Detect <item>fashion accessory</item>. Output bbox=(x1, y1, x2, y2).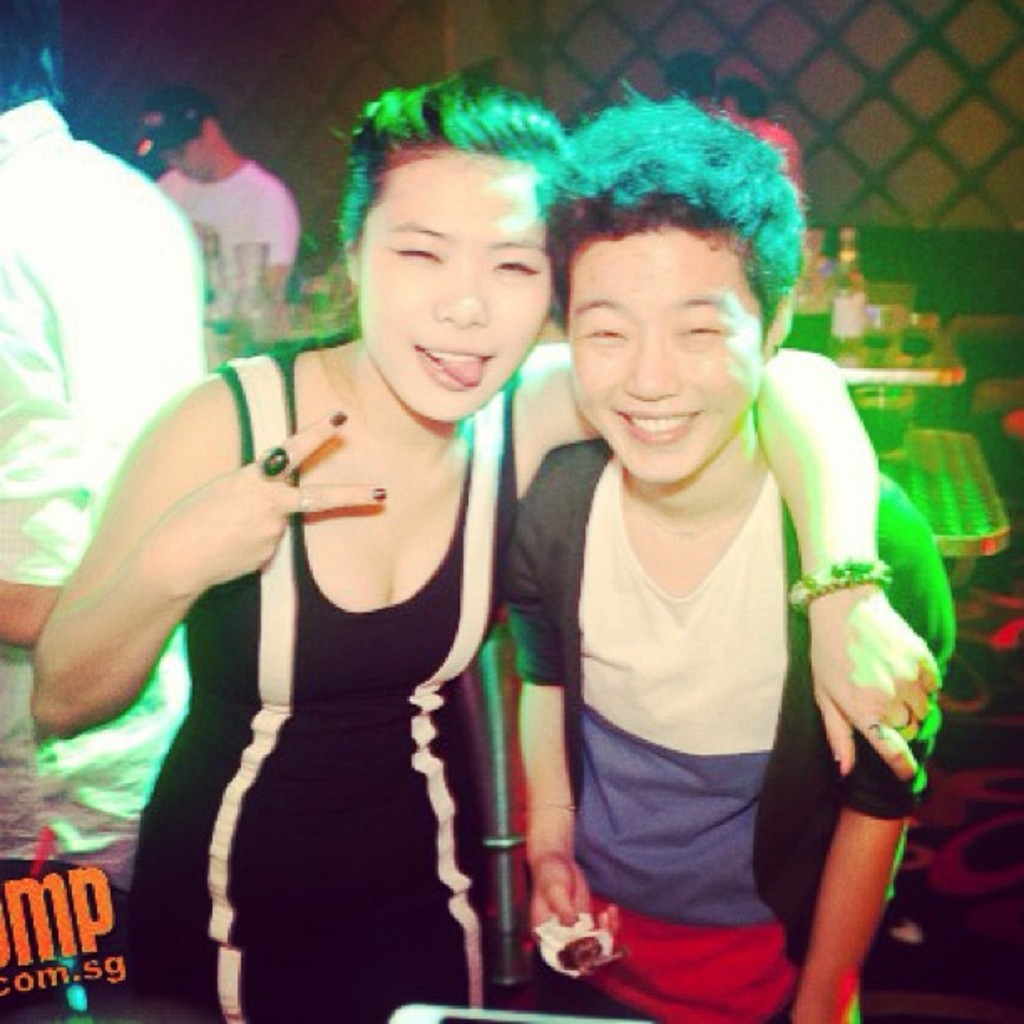
bbox=(253, 440, 293, 479).
